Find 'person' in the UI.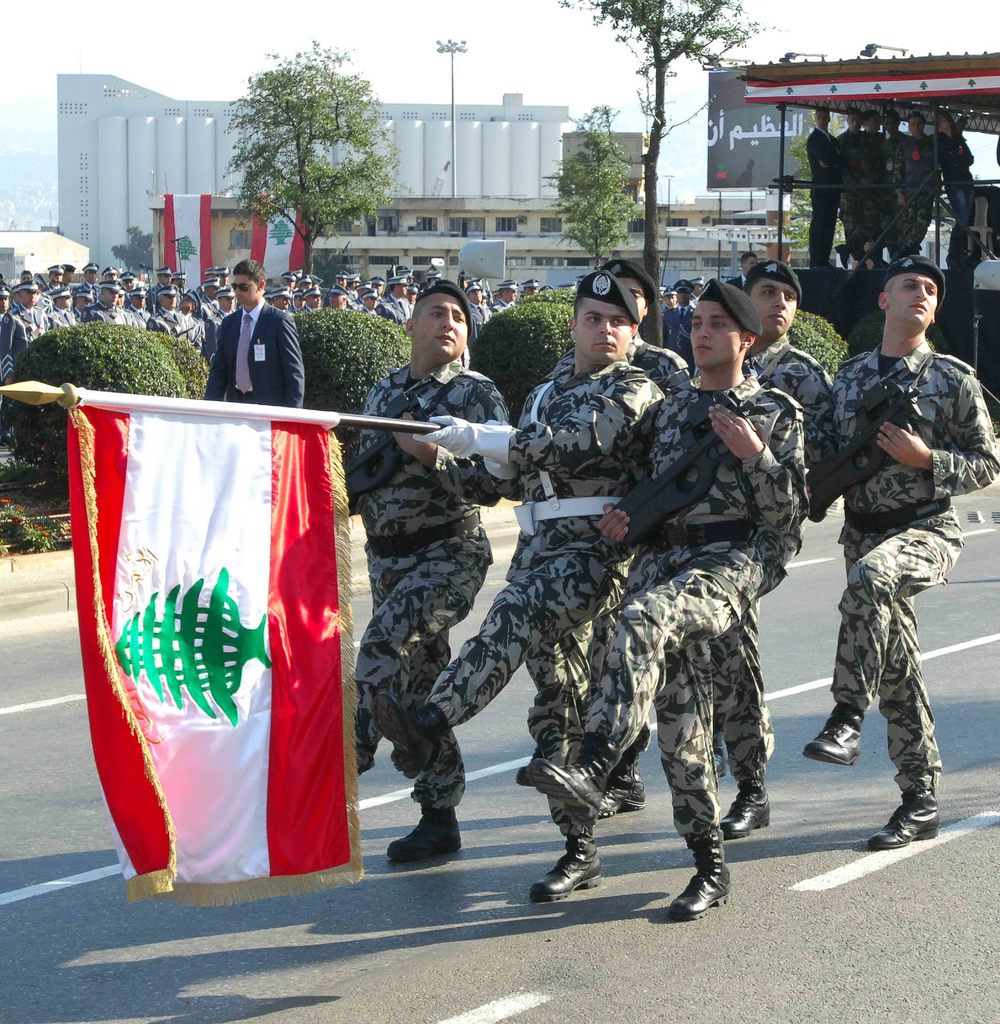
UI element at x1=198 y1=280 x2=217 y2=308.
